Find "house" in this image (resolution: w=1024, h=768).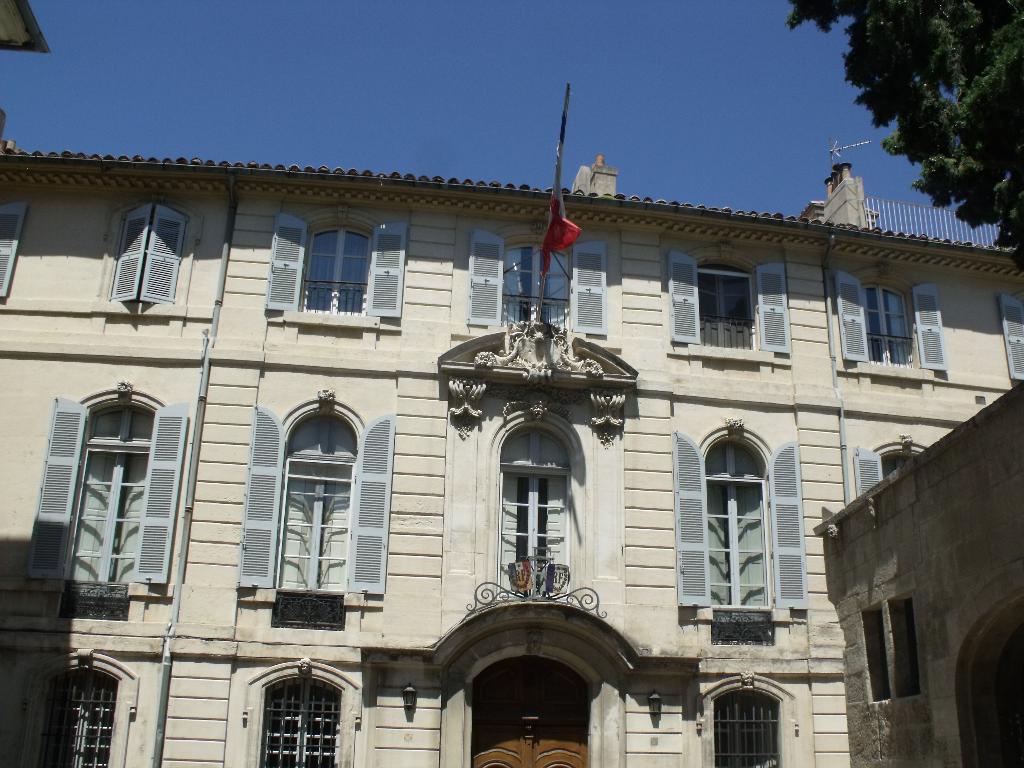
select_region(0, 141, 1023, 767).
